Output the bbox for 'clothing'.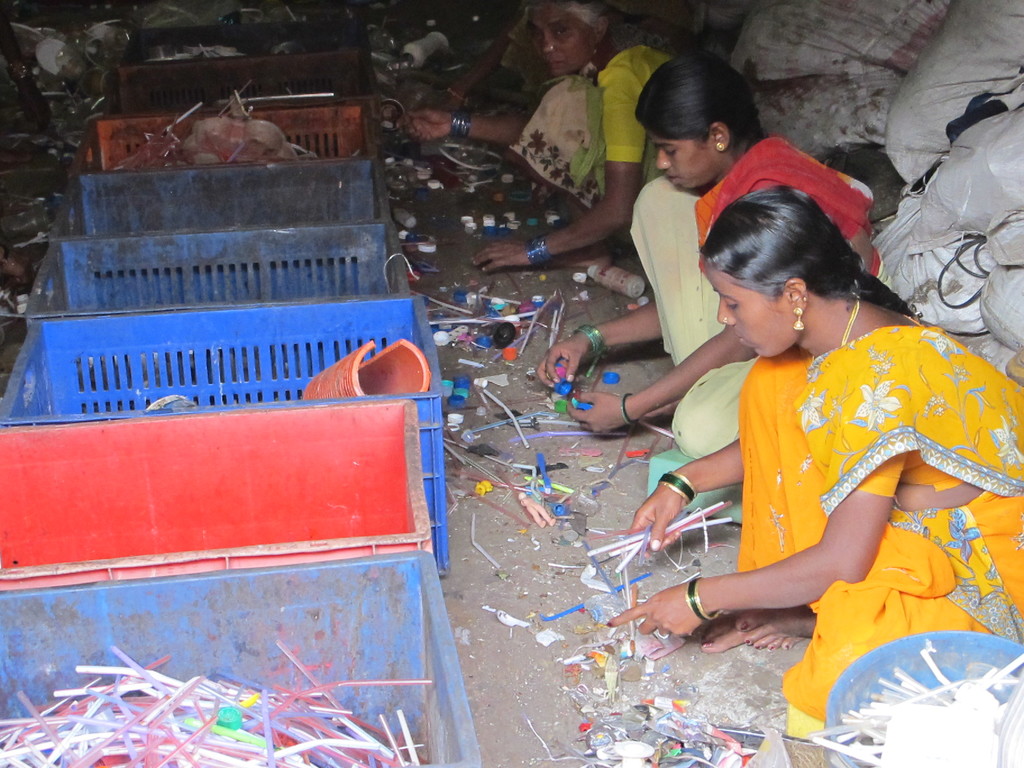
[x1=714, y1=316, x2=1023, y2=733].
